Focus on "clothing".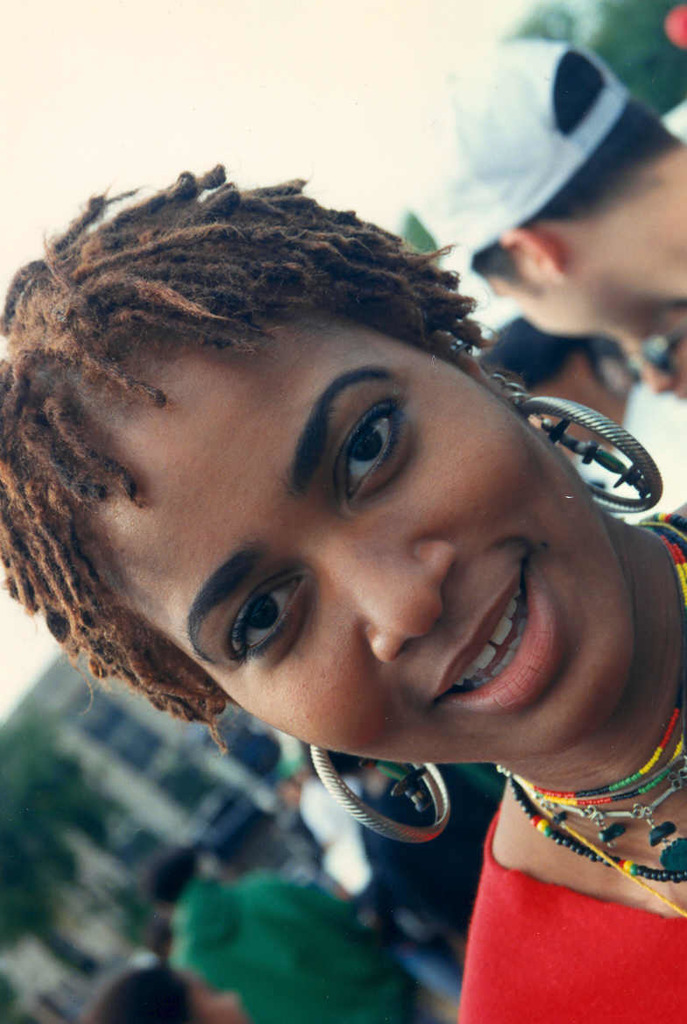
Focused at 172/899/417/1023.
